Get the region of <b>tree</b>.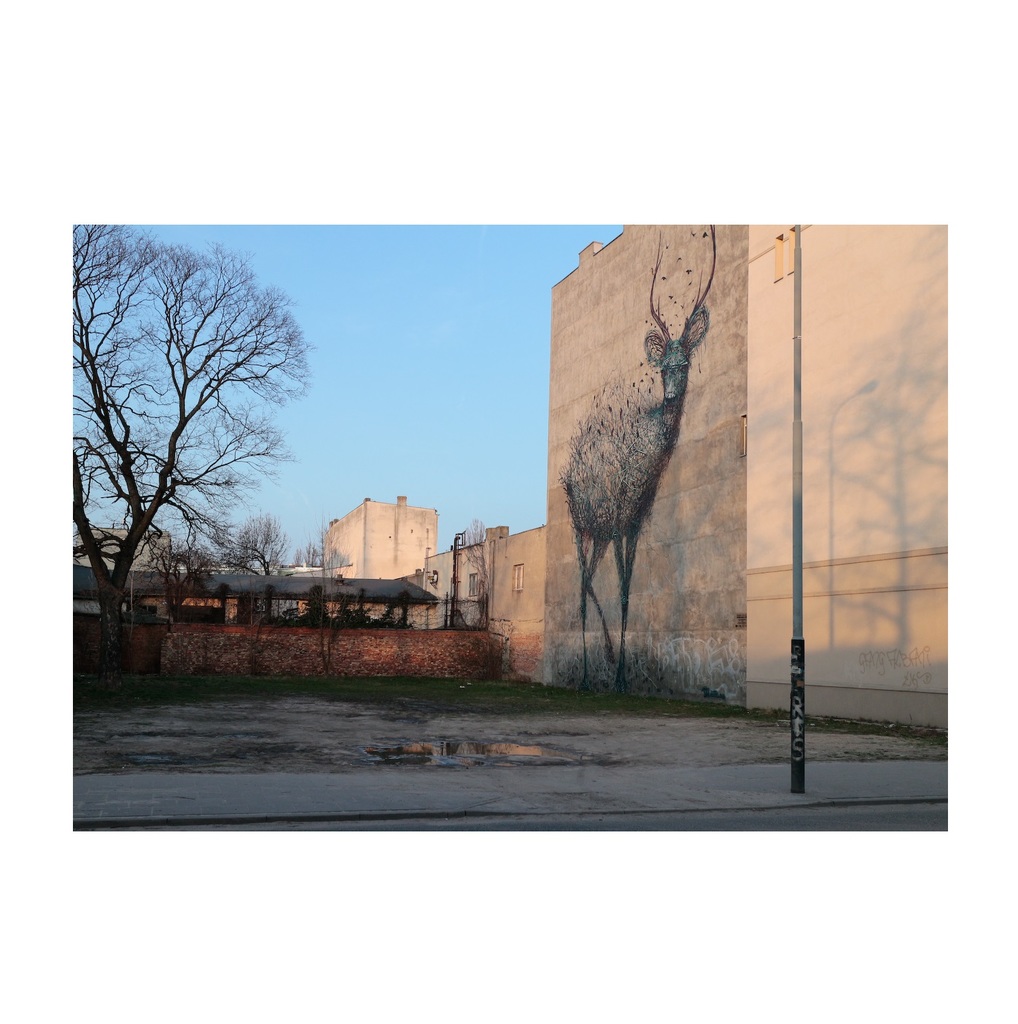
(224, 504, 300, 627).
